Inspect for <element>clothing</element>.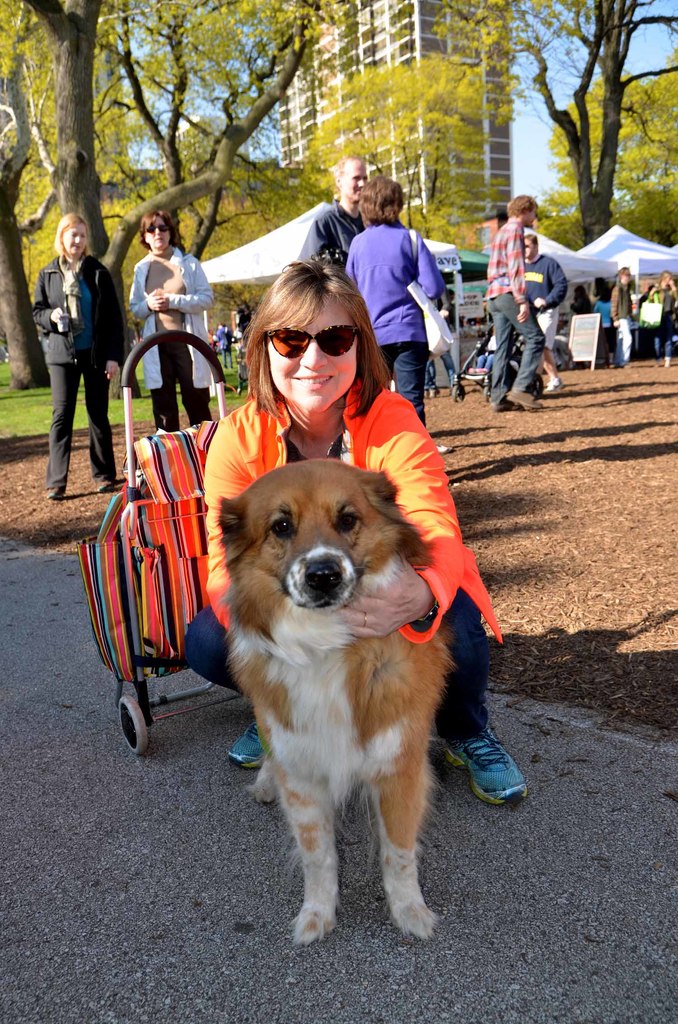
Inspection: bbox=(480, 215, 552, 401).
